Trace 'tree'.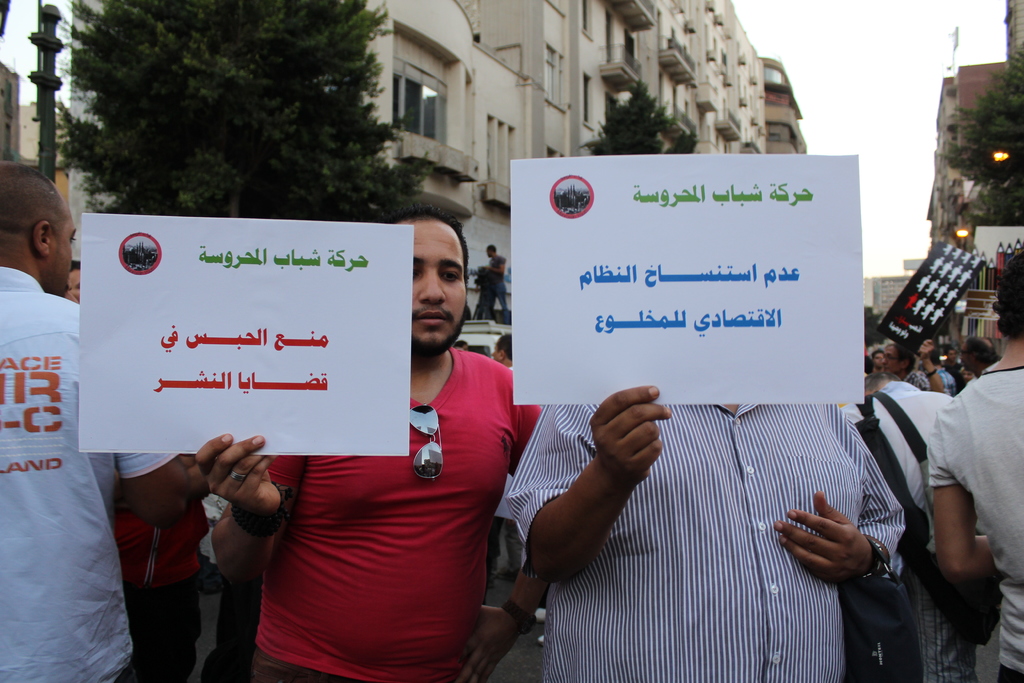
Traced to 580, 74, 699, 157.
